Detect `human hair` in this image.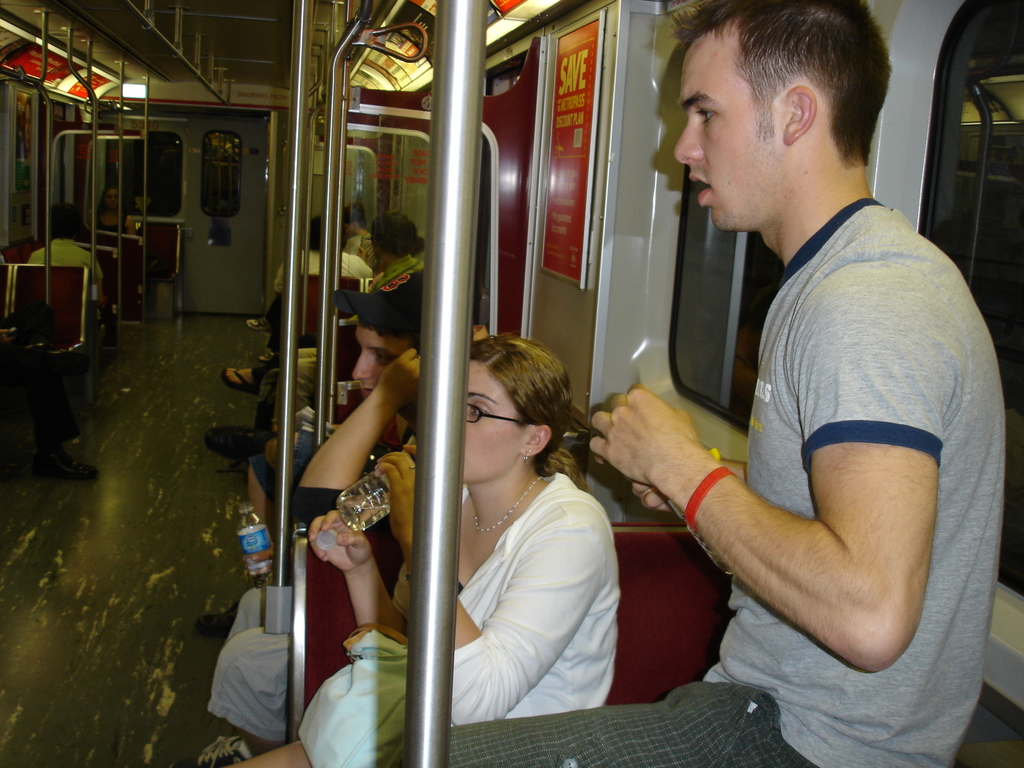
Detection: l=673, t=11, r=883, b=172.
